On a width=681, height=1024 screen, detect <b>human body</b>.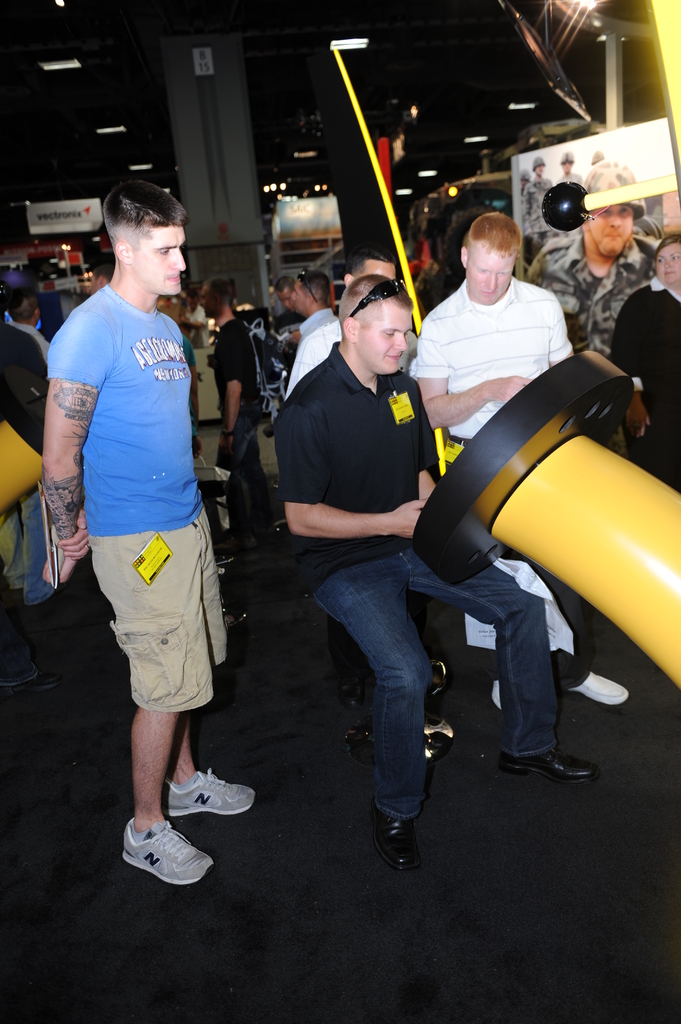
left=0, top=323, right=56, bottom=607.
